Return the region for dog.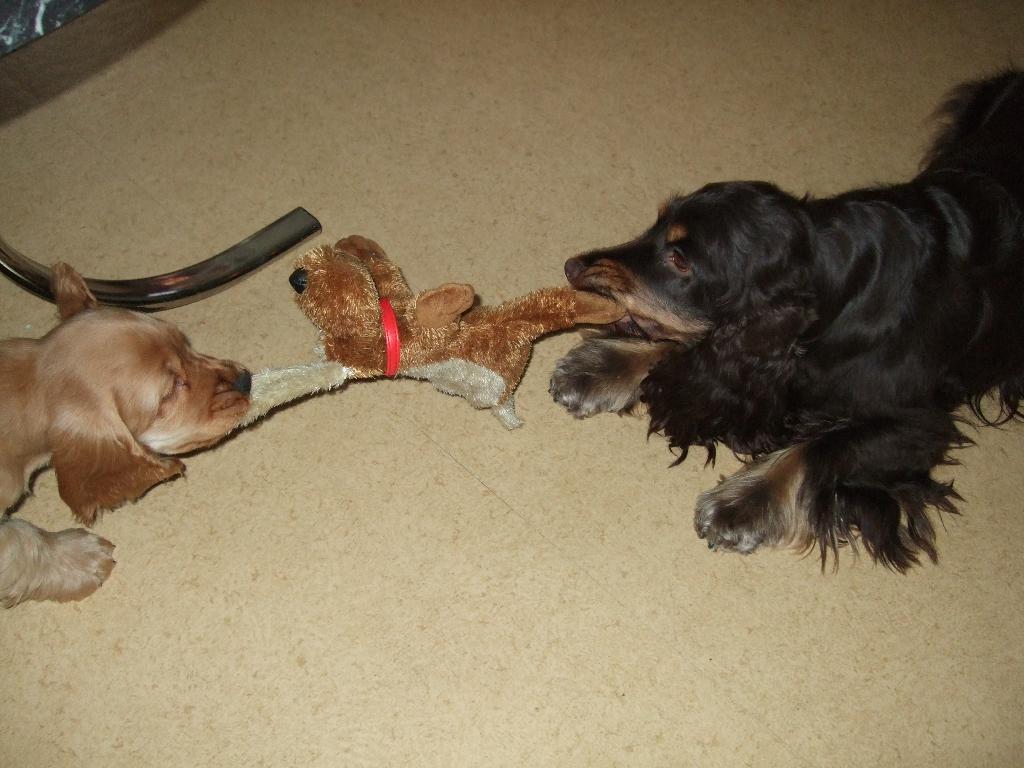
bbox=[546, 61, 1023, 578].
